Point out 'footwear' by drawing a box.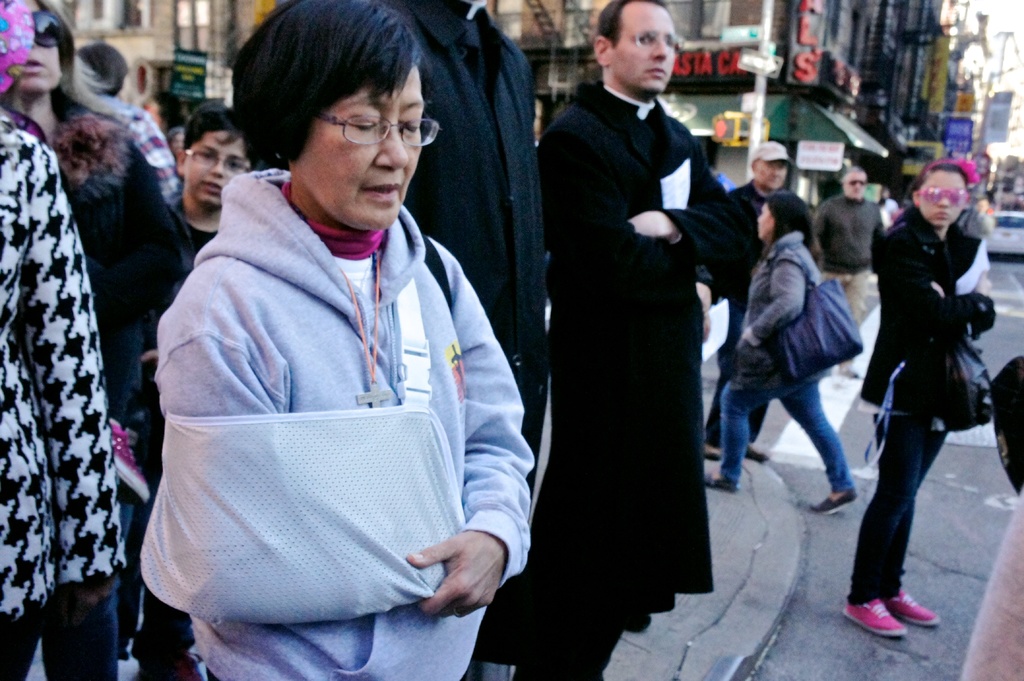
rect(748, 446, 769, 463).
